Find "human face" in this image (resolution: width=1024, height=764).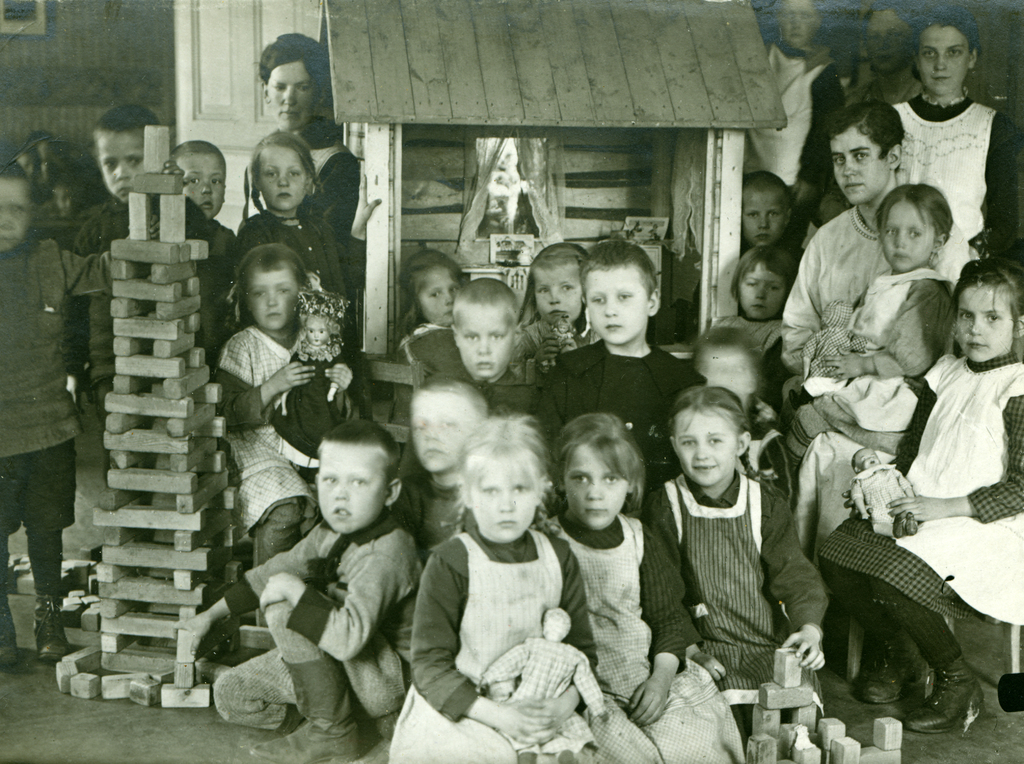
rect(406, 393, 472, 474).
